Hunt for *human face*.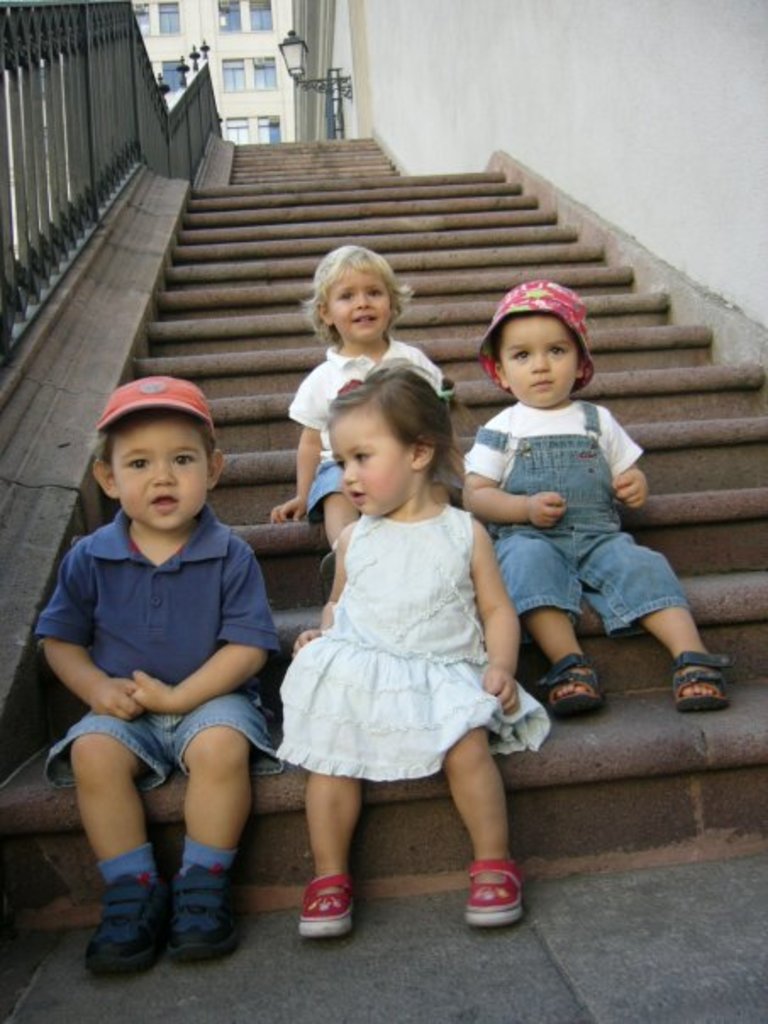
Hunted down at 115/419/209/526.
